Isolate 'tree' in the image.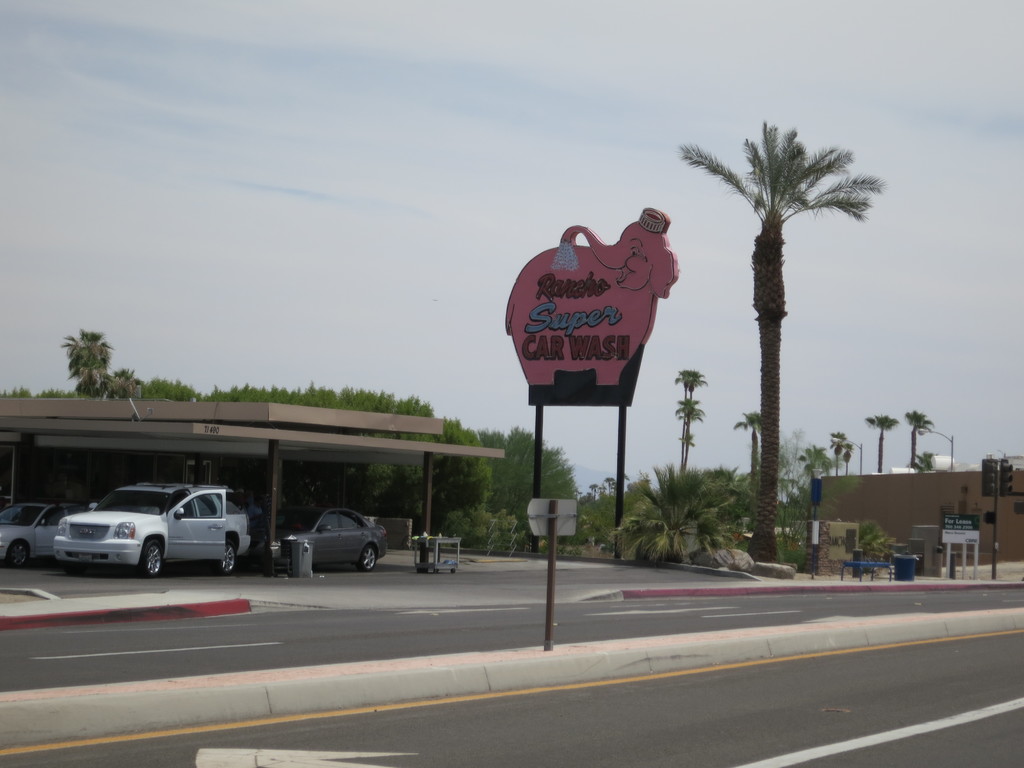
Isolated region: x1=568, y1=451, x2=679, y2=544.
